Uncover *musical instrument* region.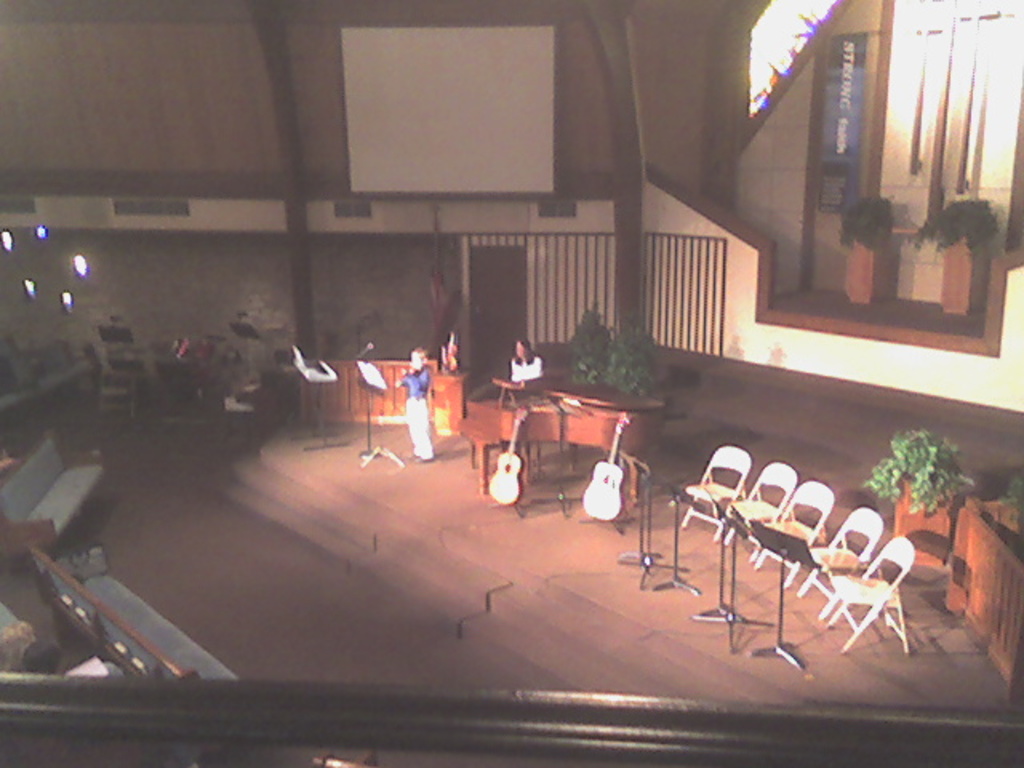
Uncovered: [485, 402, 547, 514].
